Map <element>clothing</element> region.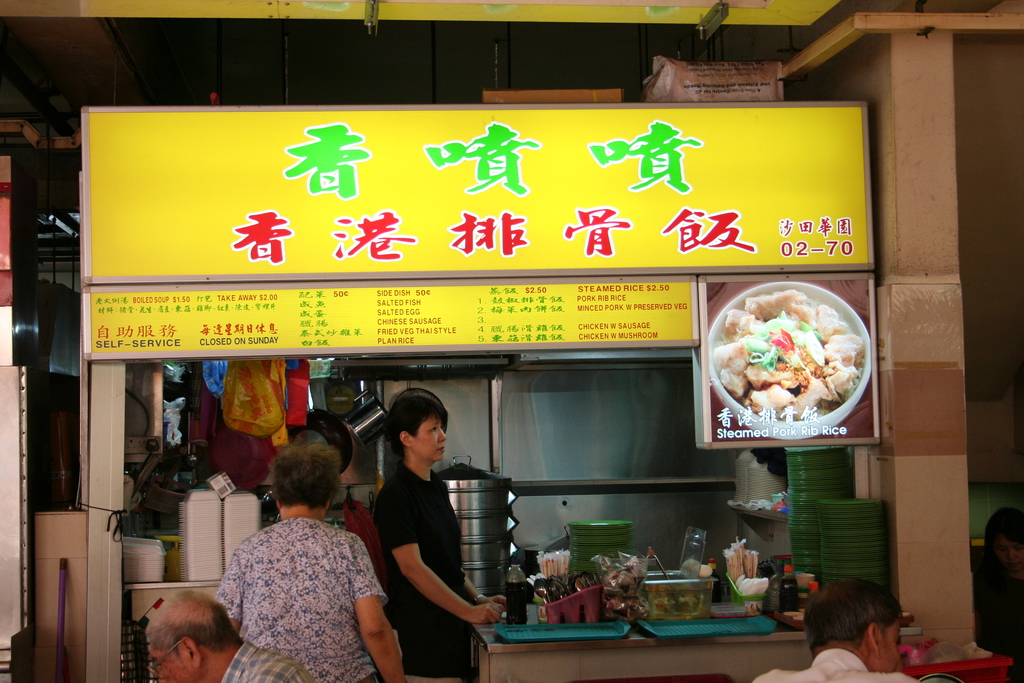
Mapped to x1=373 y1=477 x2=489 y2=678.
